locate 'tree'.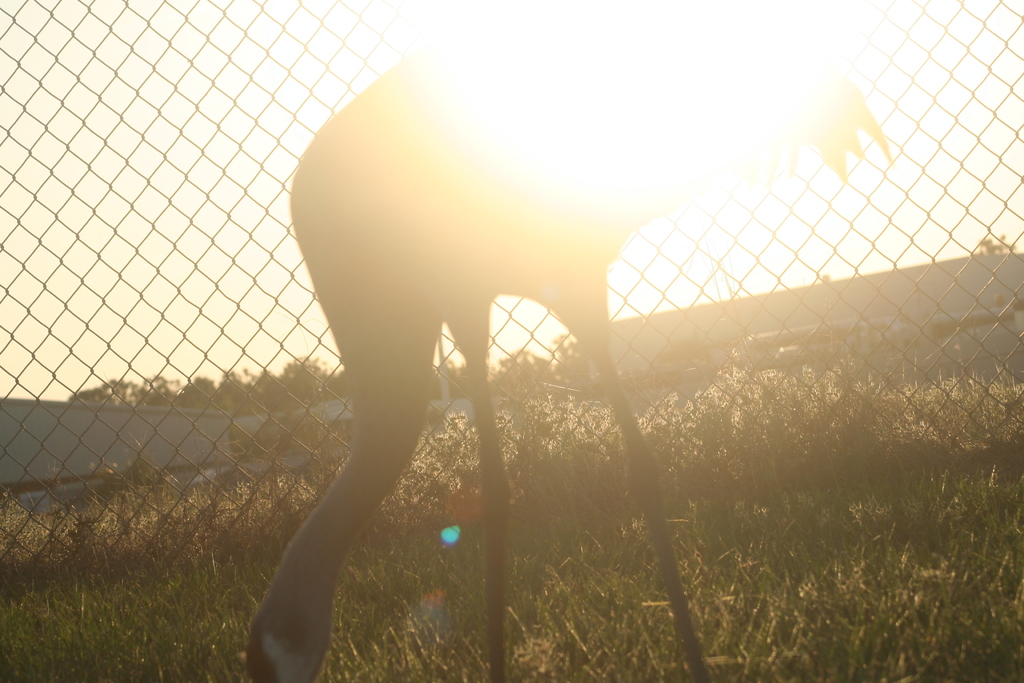
Bounding box: 215,367,246,416.
